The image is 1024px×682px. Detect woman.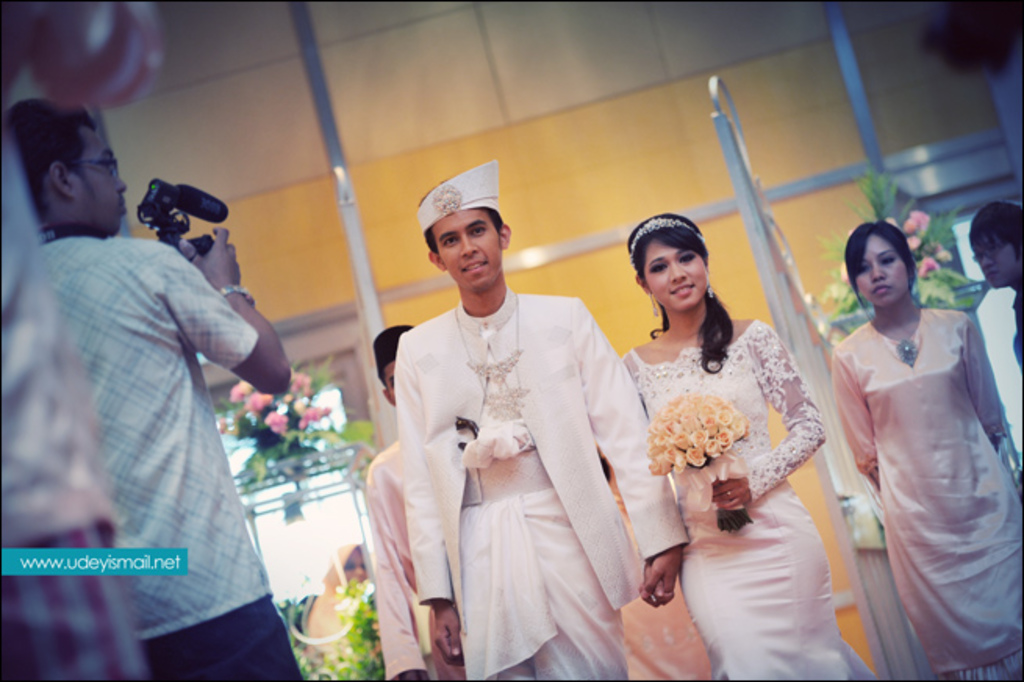
Detection: rect(625, 208, 879, 680).
